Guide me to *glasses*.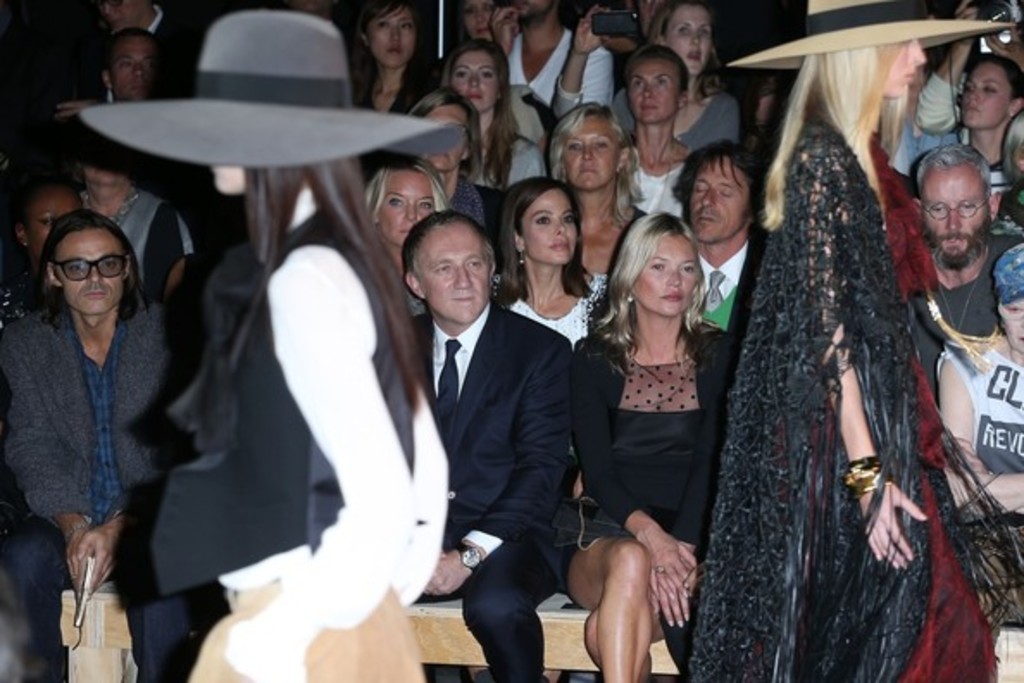
Guidance: BBox(29, 248, 131, 293).
